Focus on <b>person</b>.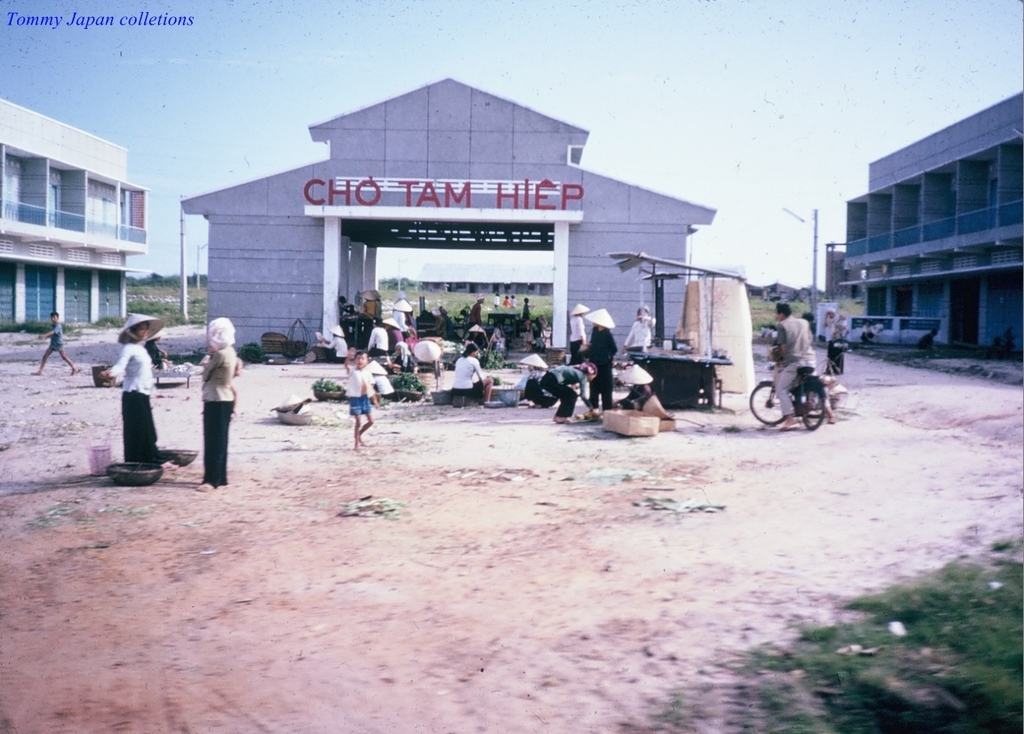
Focused at {"left": 99, "top": 312, "right": 166, "bottom": 469}.
